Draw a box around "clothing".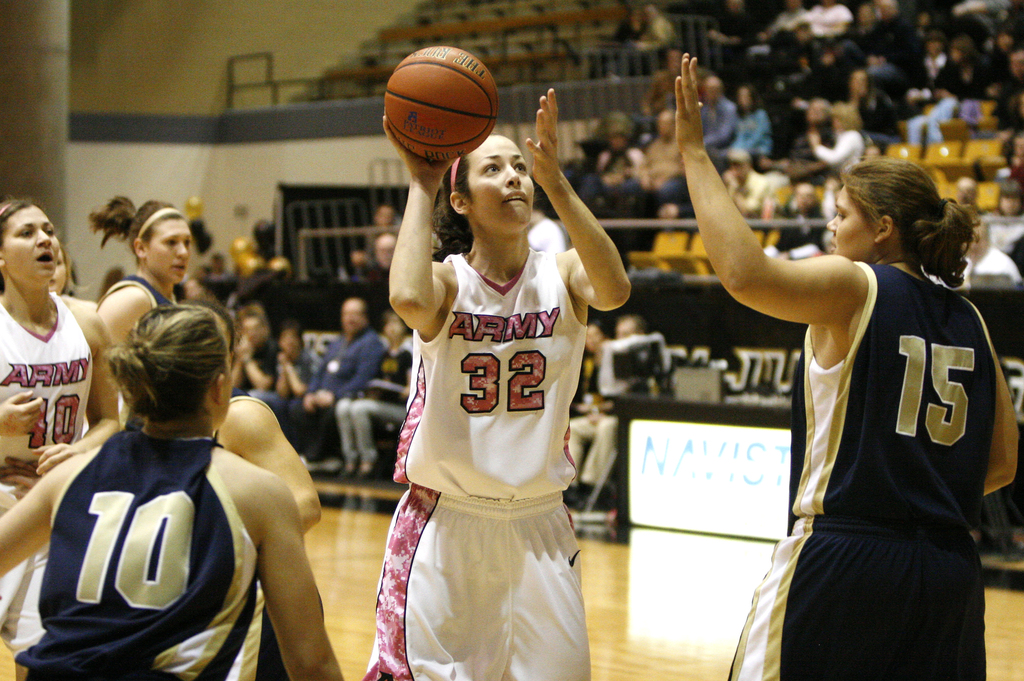
box(366, 266, 609, 679).
